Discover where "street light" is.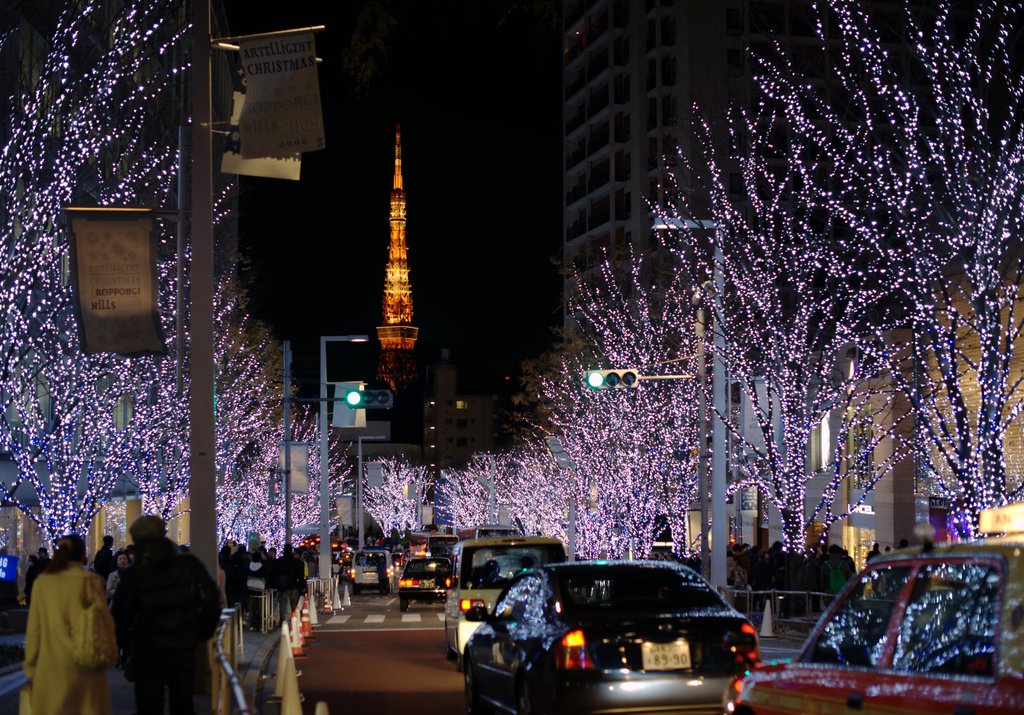
Discovered at <bbox>657, 214, 729, 607</bbox>.
